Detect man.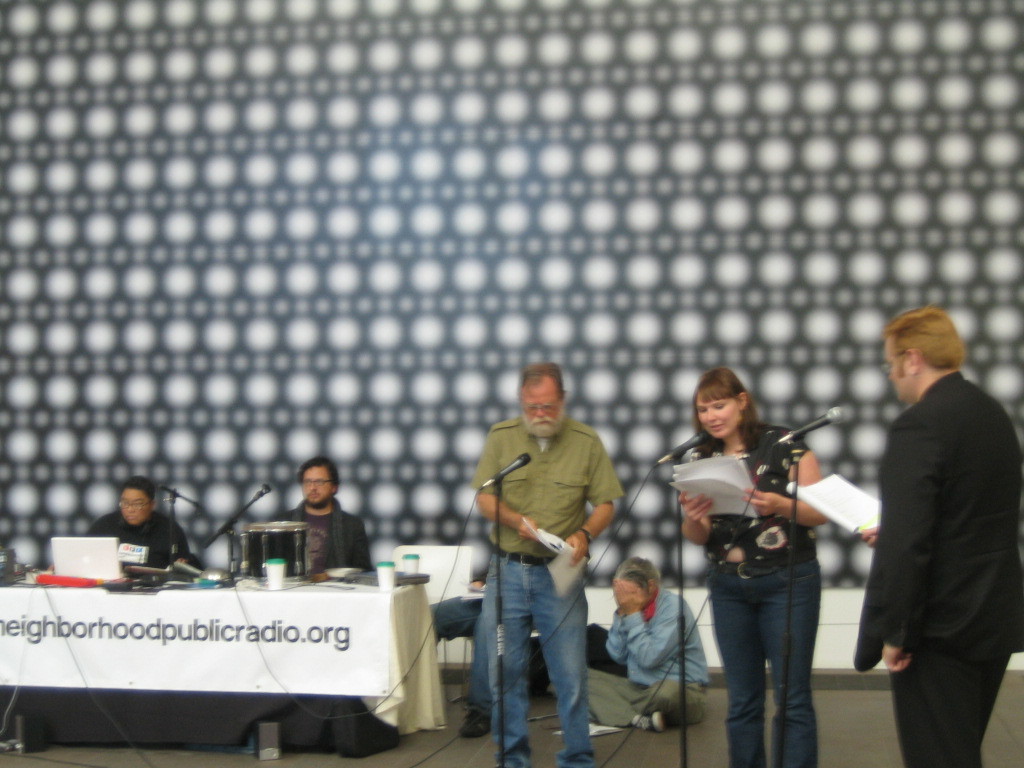
Detected at 273,452,377,578.
